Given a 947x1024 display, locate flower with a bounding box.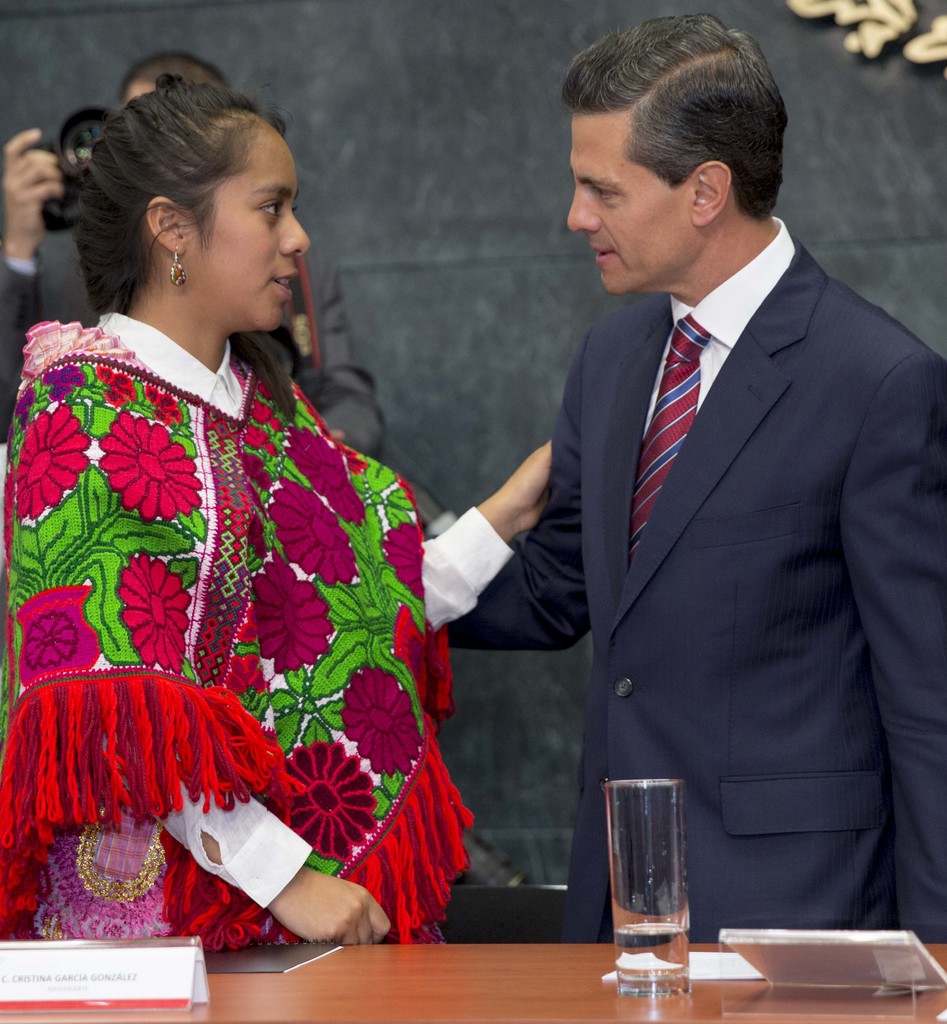
Located: 88:370:135:415.
